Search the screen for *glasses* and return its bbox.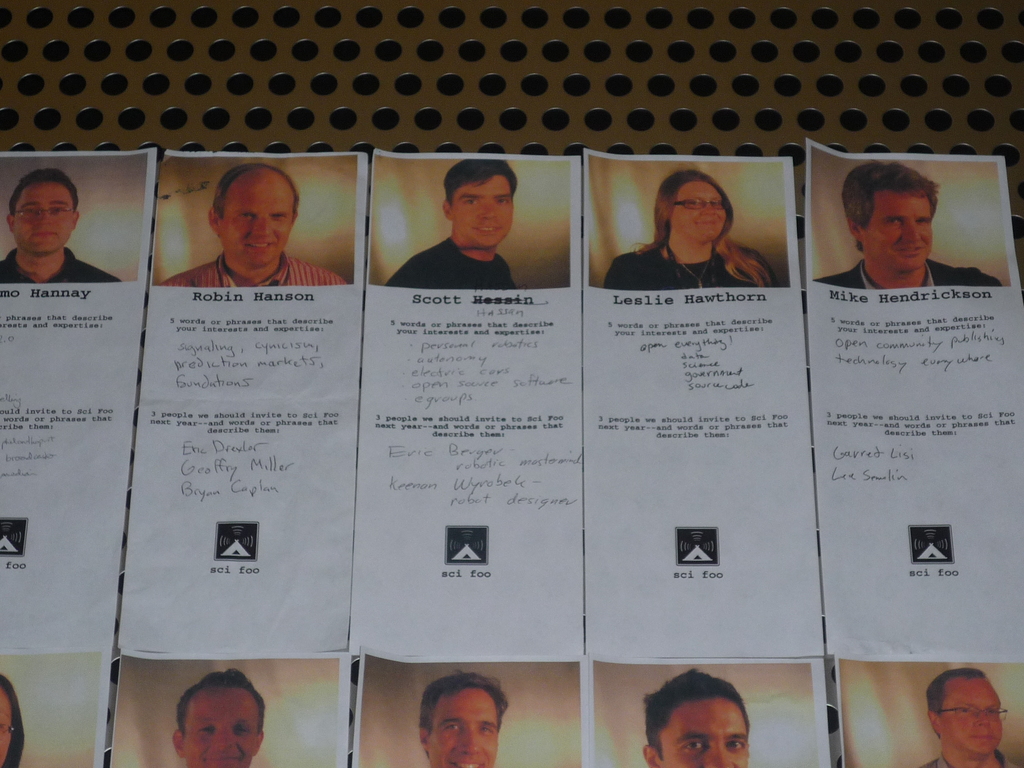
Found: [left=940, top=703, right=1019, bottom=725].
